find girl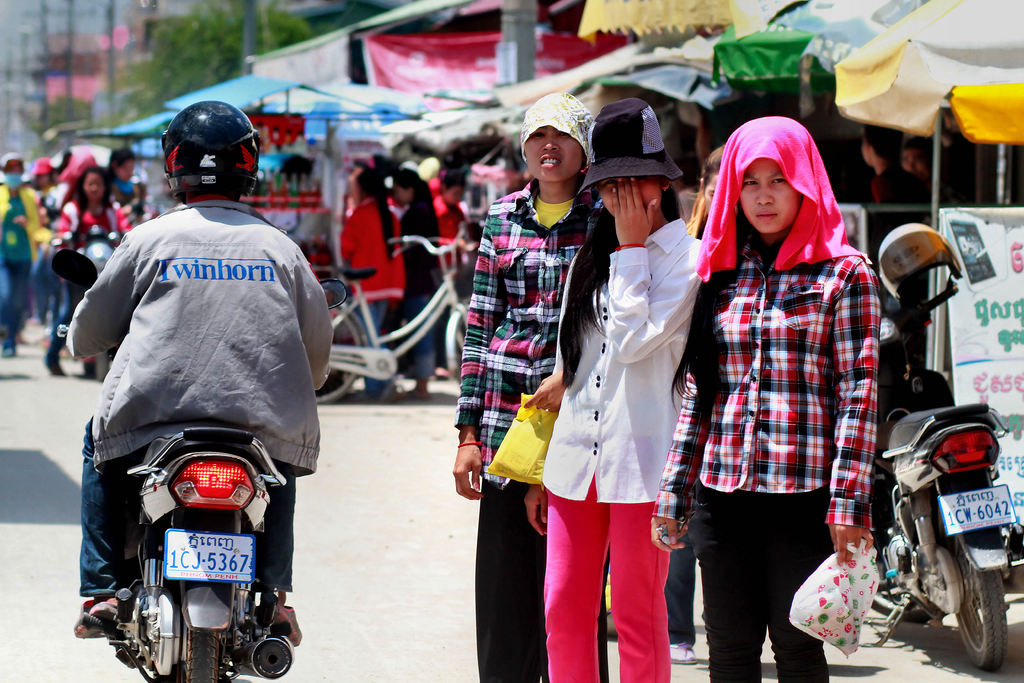
left=450, top=91, right=606, bottom=682
